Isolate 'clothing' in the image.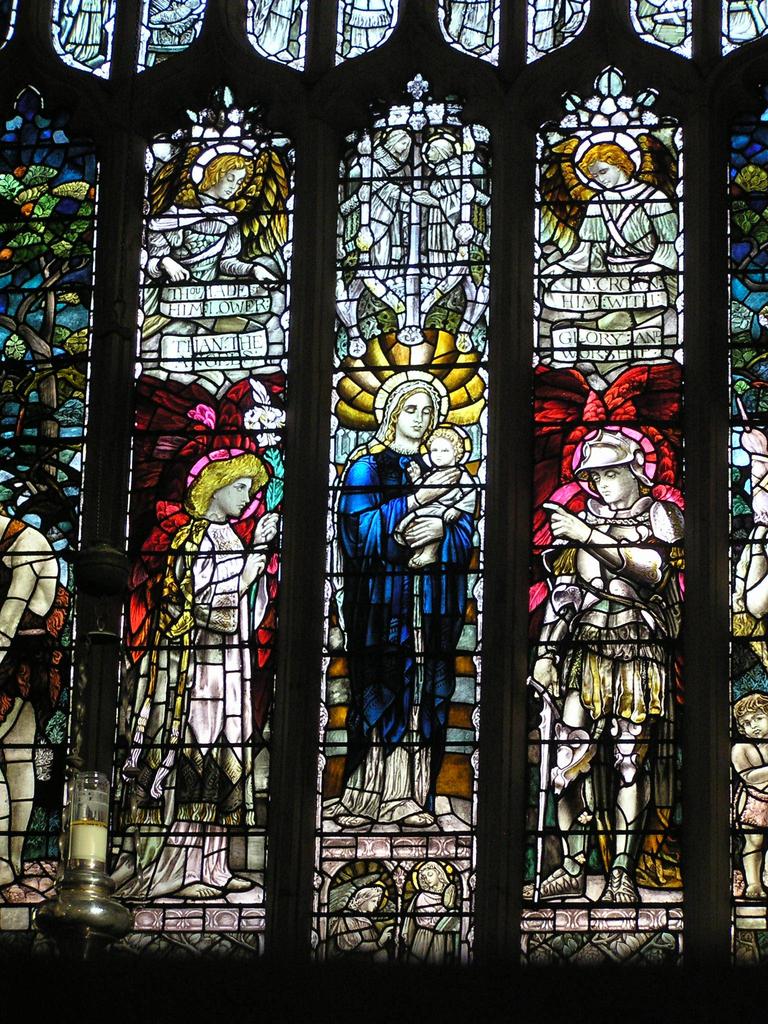
Isolated region: box(331, 433, 484, 809).
